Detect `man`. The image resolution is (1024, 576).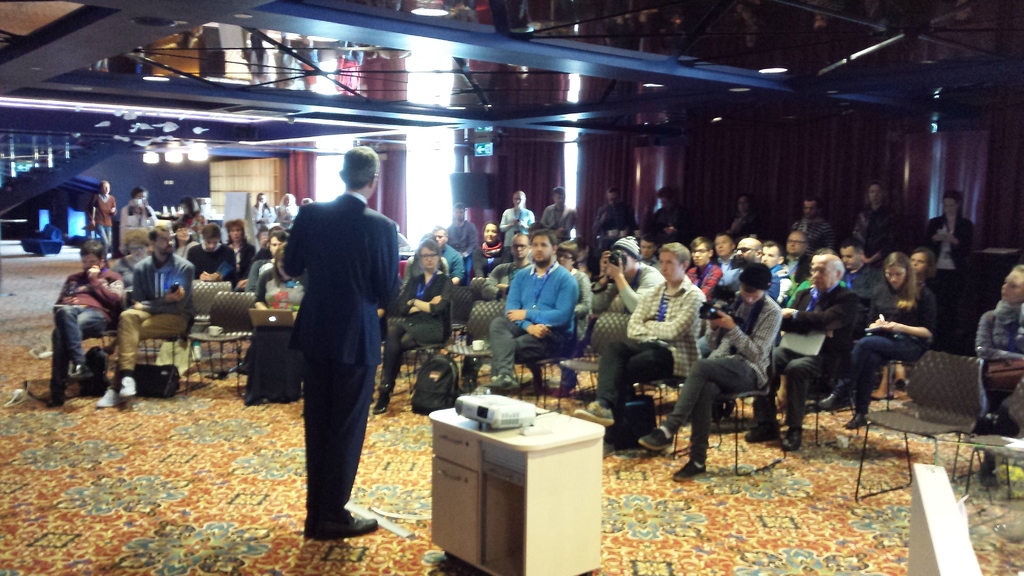
(x1=541, y1=187, x2=579, y2=242).
